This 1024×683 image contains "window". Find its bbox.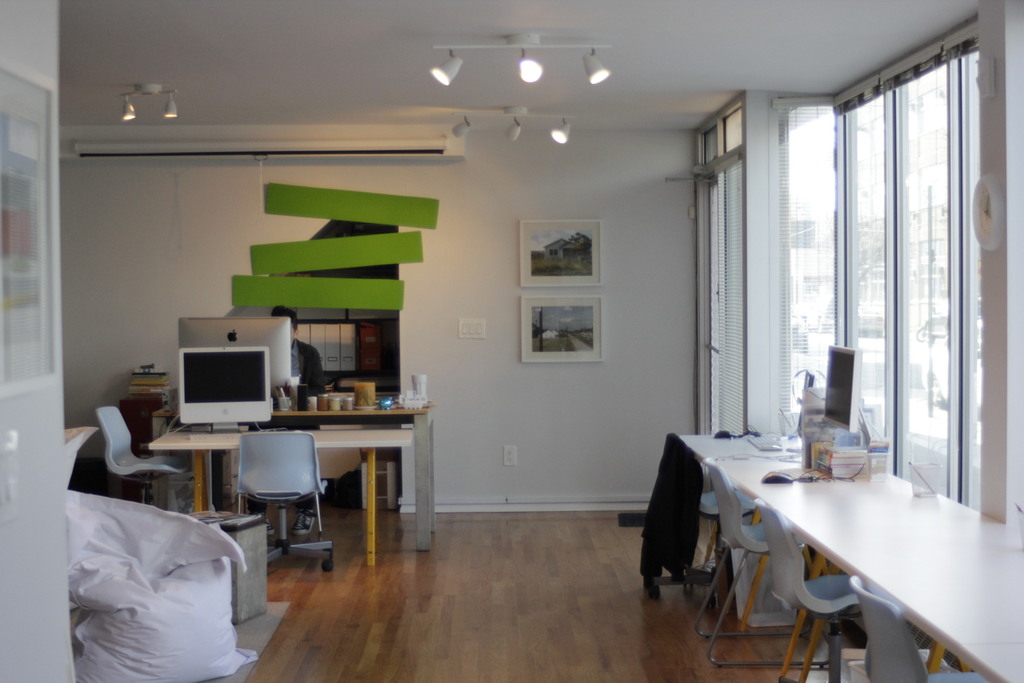
select_region(845, 47, 977, 516).
